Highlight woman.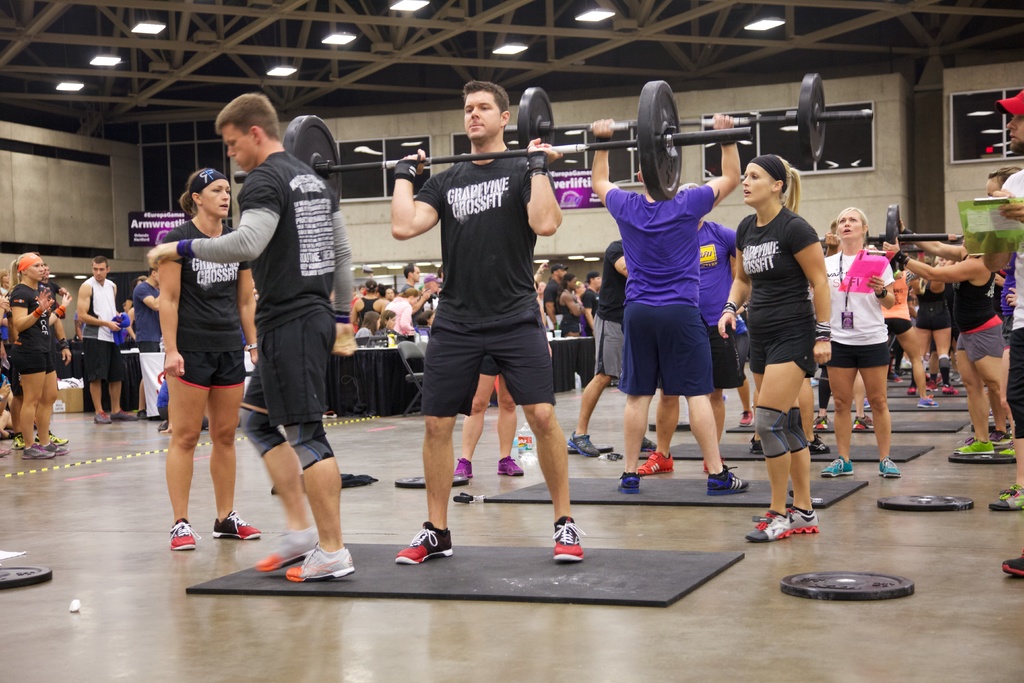
Highlighted region: rect(126, 265, 171, 353).
